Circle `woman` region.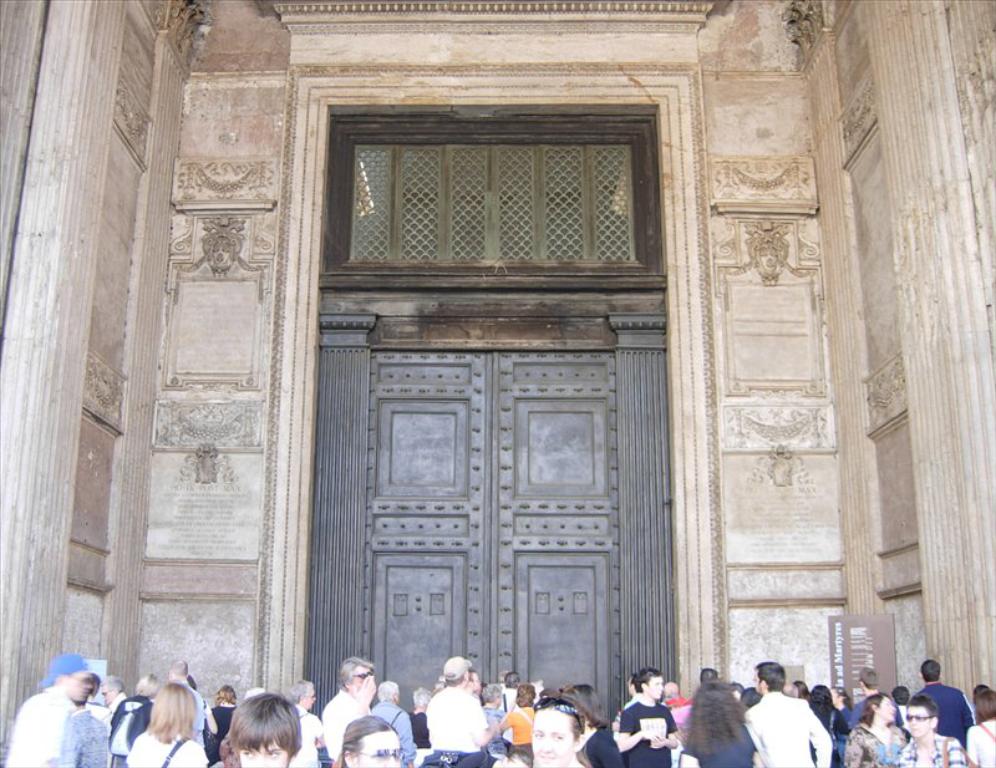
Region: <box>527,693,591,767</box>.
